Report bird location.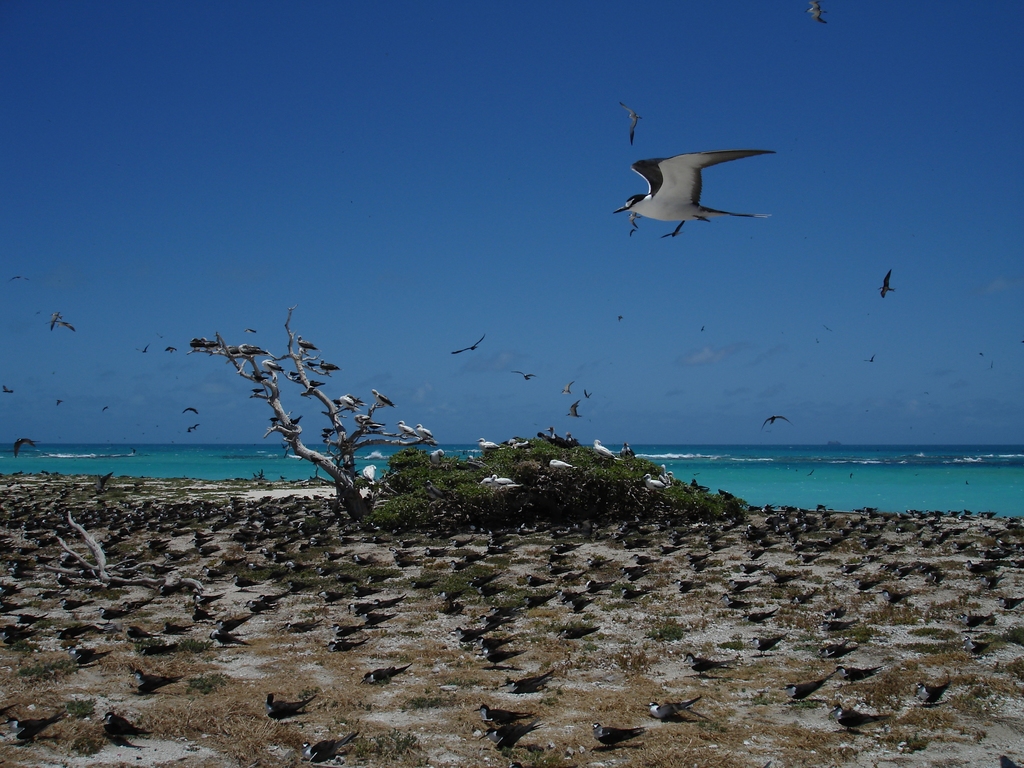
Report: [x1=476, y1=723, x2=543, y2=755].
